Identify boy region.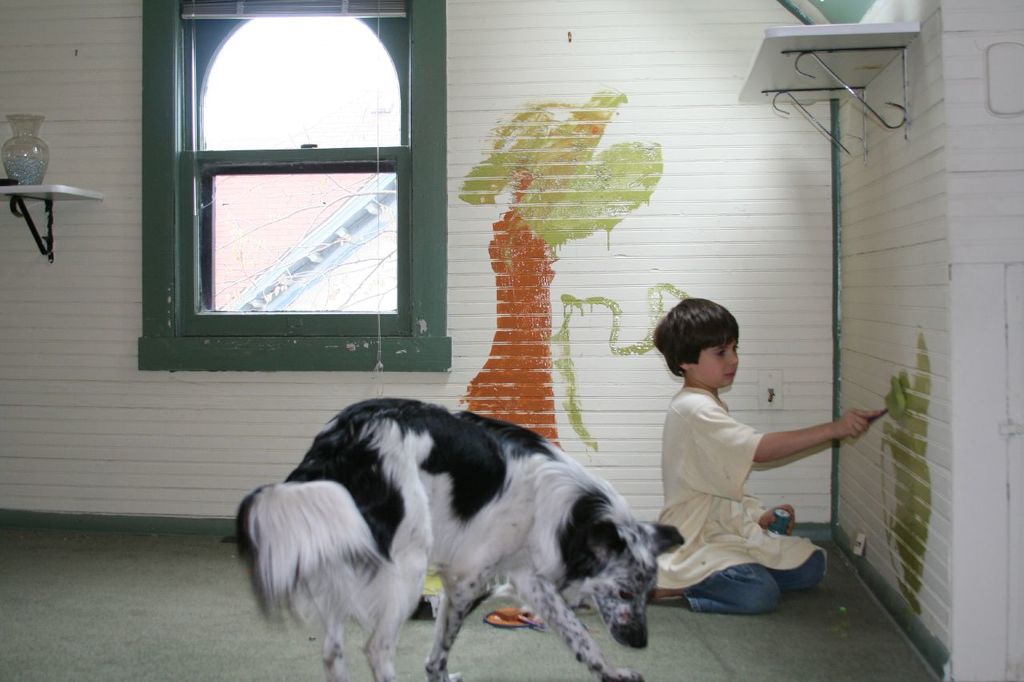
Region: <box>651,296,882,615</box>.
